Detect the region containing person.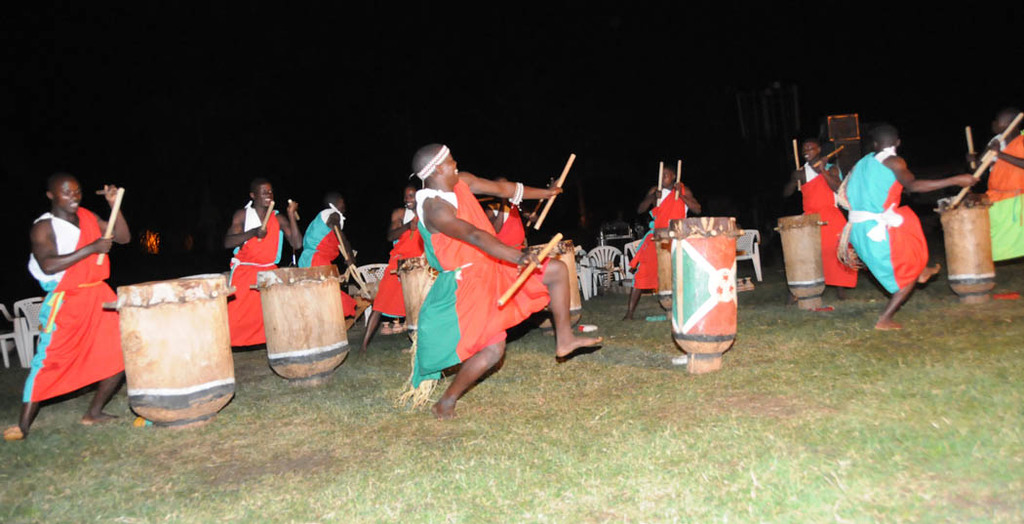
(829, 122, 976, 324).
